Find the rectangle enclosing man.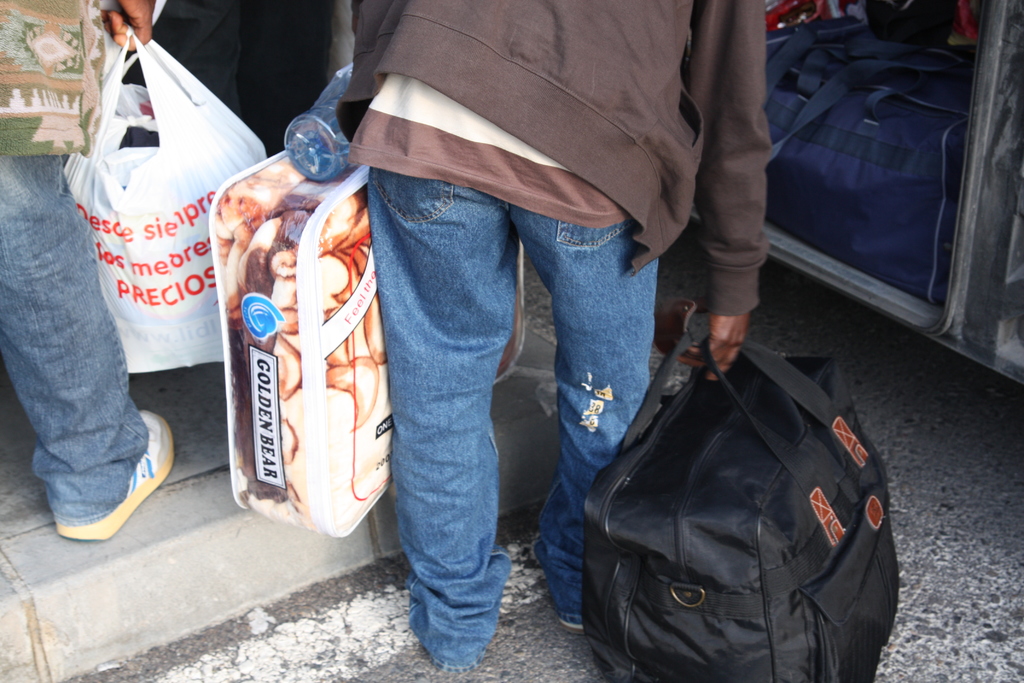
337:0:771:679.
